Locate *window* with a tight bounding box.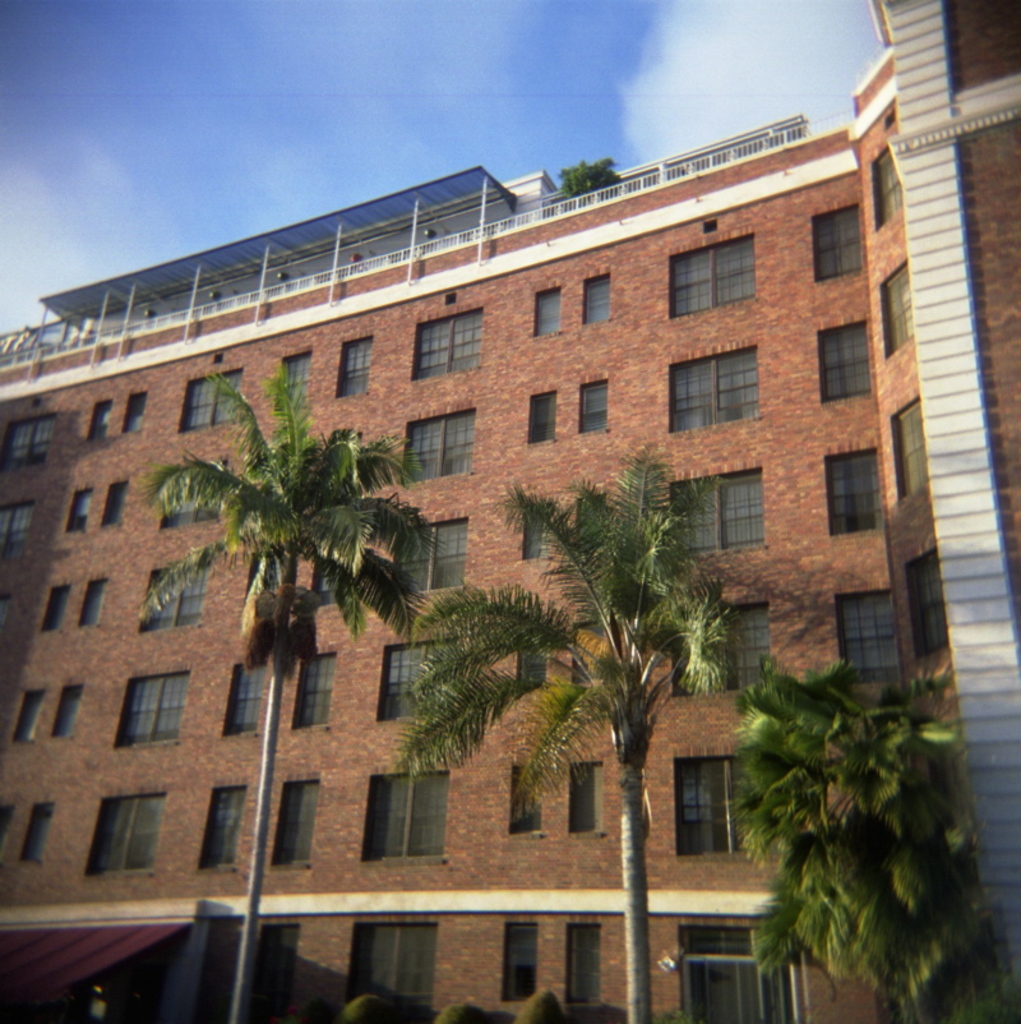
(565,744,610,836).
